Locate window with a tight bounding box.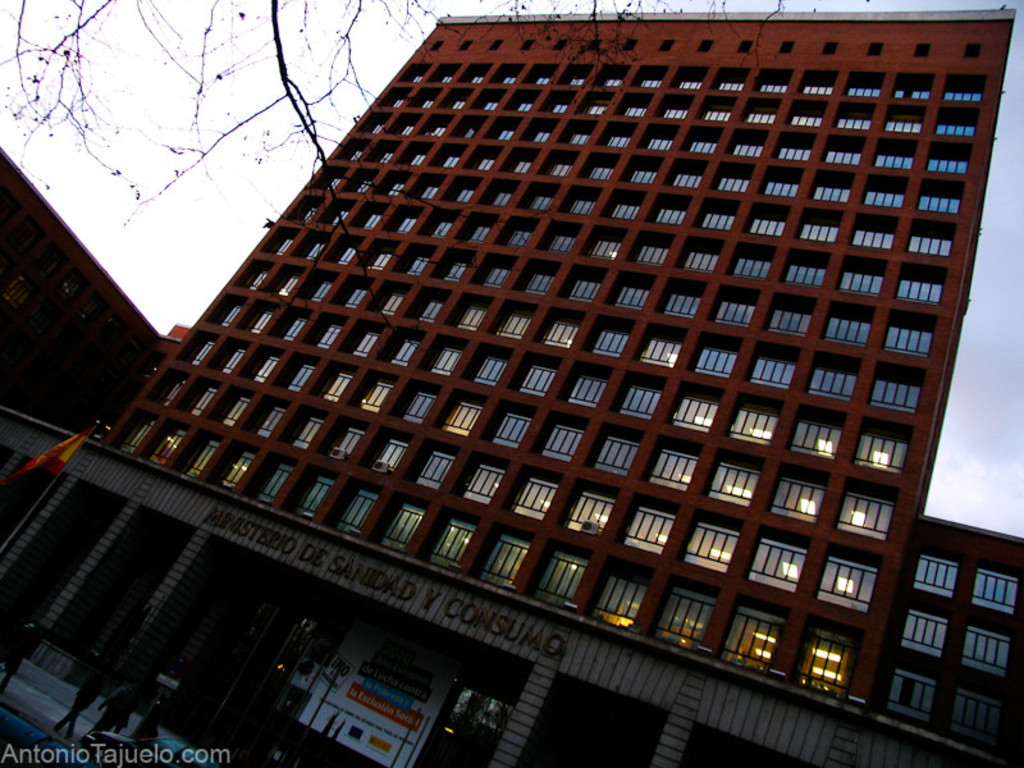
<box>483,266,508,291</box>.
